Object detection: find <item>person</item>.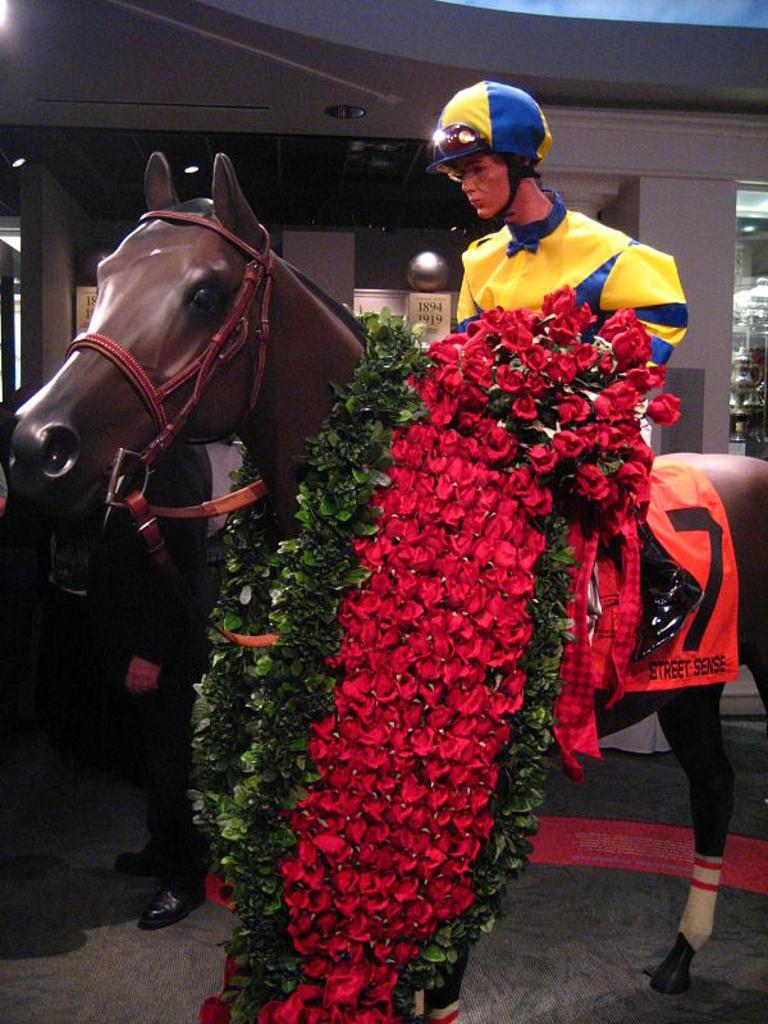
[left=76, top=431, right=215, bottom=925].
